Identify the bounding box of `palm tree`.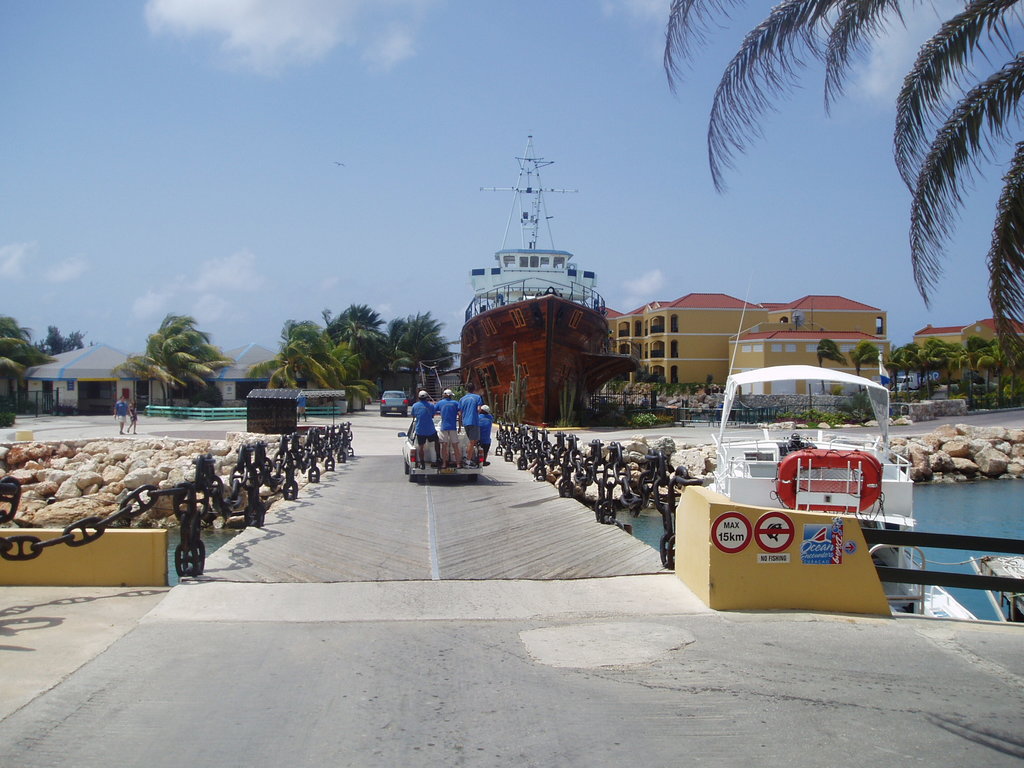
l=374, t=294, r=456, b=403.
